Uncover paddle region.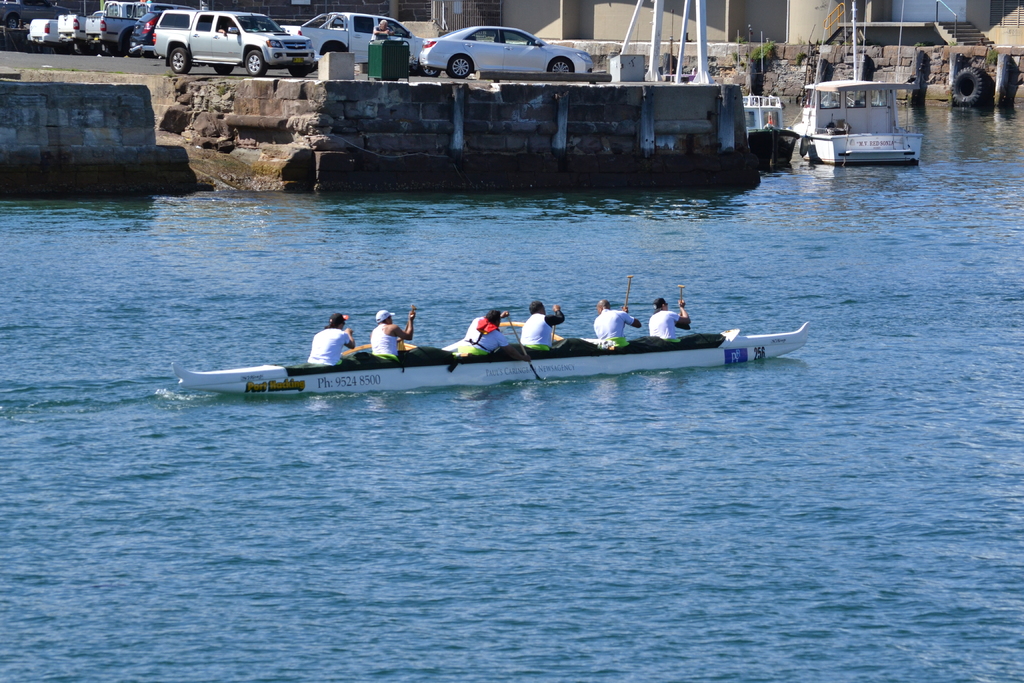
Uncovered: Rect(627, 276, 634, 315).
